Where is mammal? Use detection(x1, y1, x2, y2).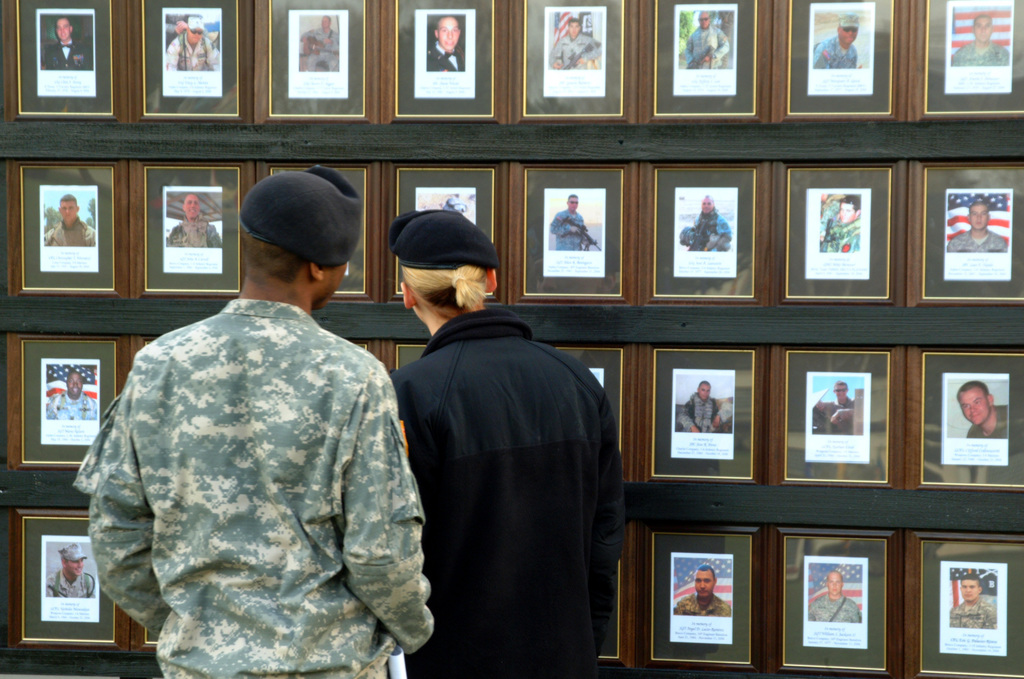
detection(820, 196, 863, 252).
